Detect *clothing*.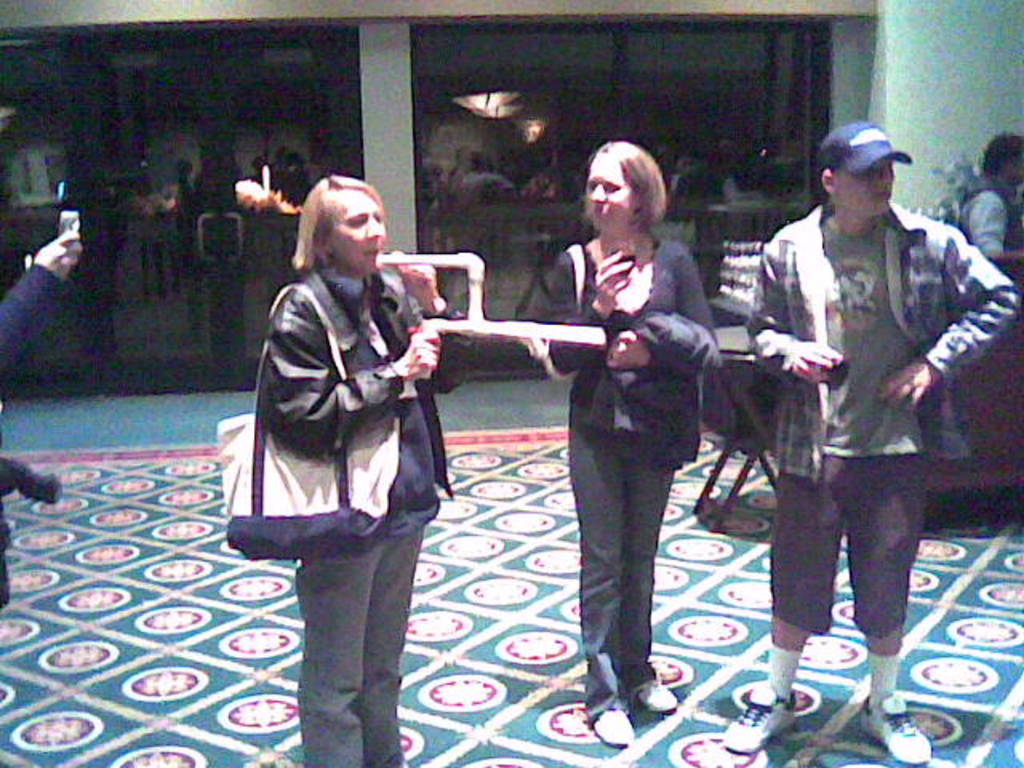
Detected at crop(258, 269, 456, 766).
